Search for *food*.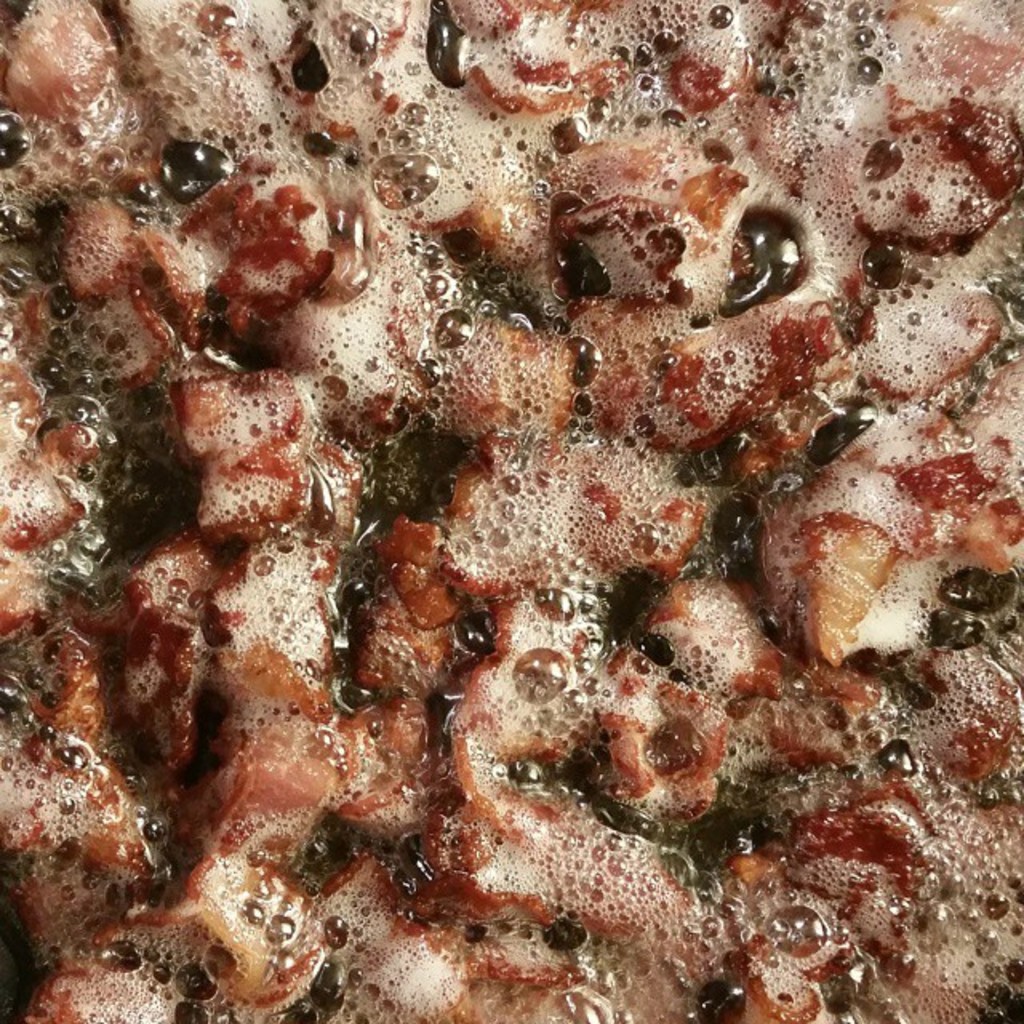
Found at {"x1": 5, "y1": 61, "x2": 1023, "y2": 1023}.
